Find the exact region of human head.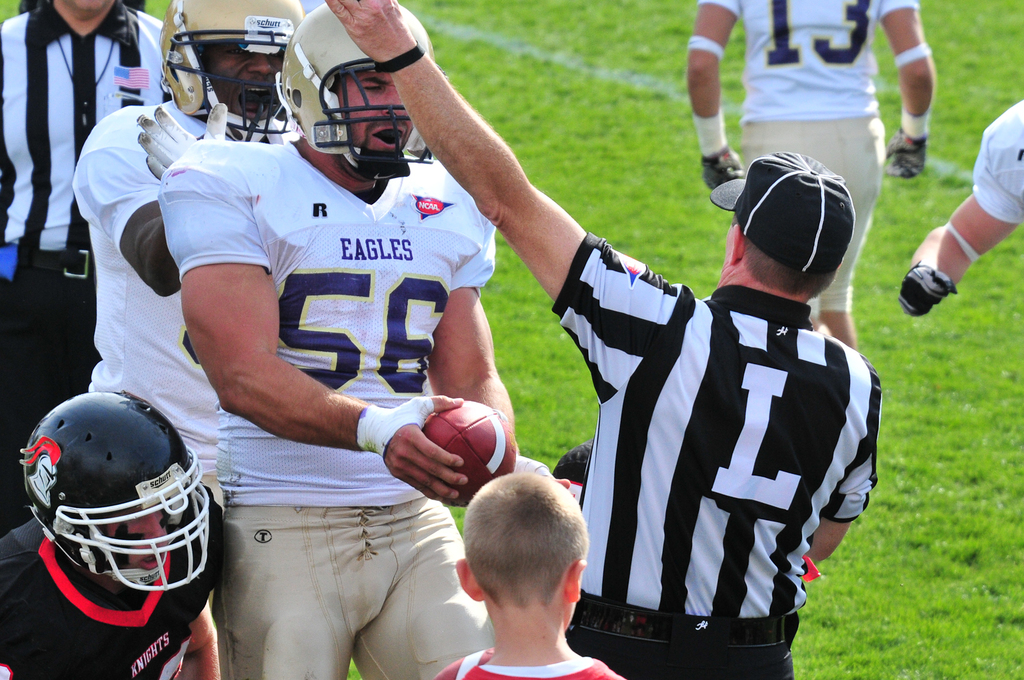
Exact region: 707:146:859:271.
